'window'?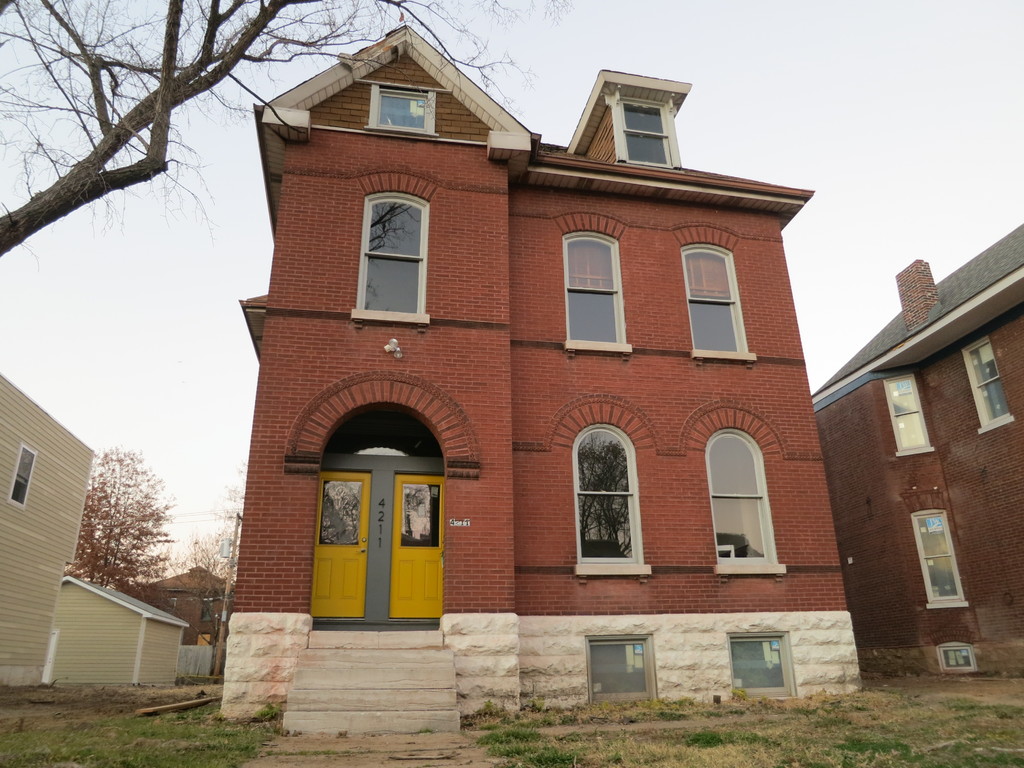
{"x1": 604, "y1": 93, "x2": 685, "y2": 172}
